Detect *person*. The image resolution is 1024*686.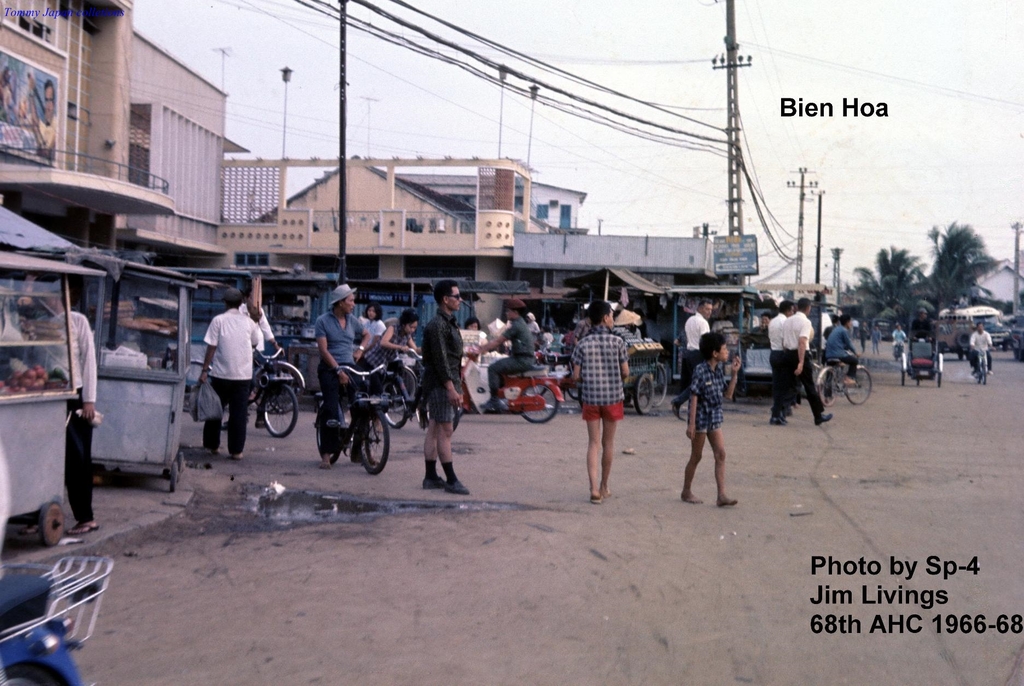
{"left": 28, "top": 278, "right": 97, "bottom": 537}.
